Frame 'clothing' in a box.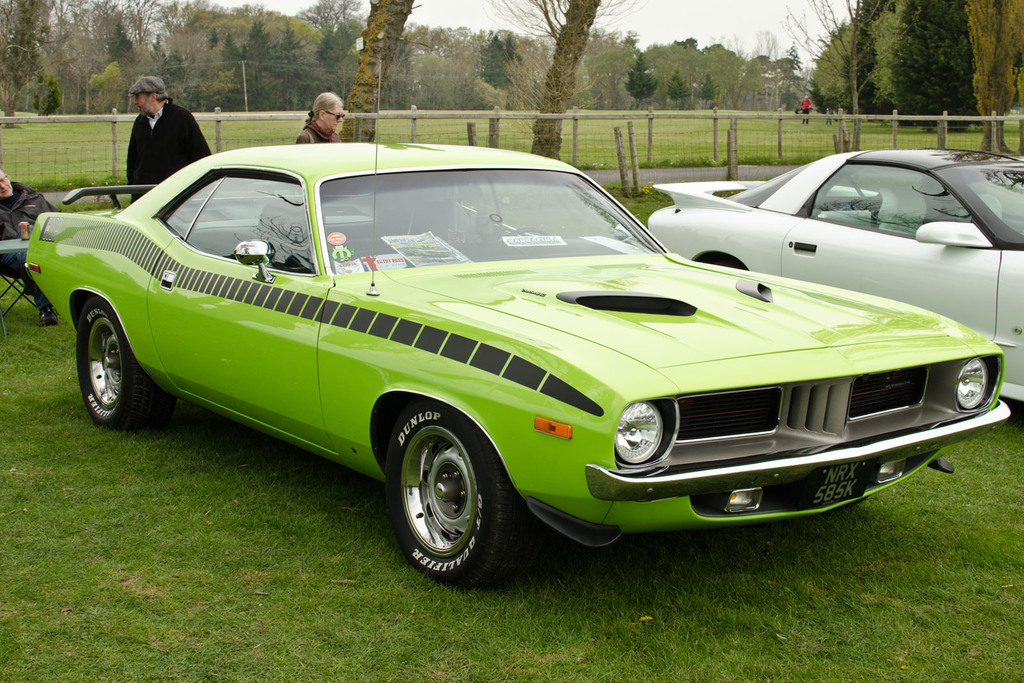
(left=824, top=107, right=836, bottom=127).
